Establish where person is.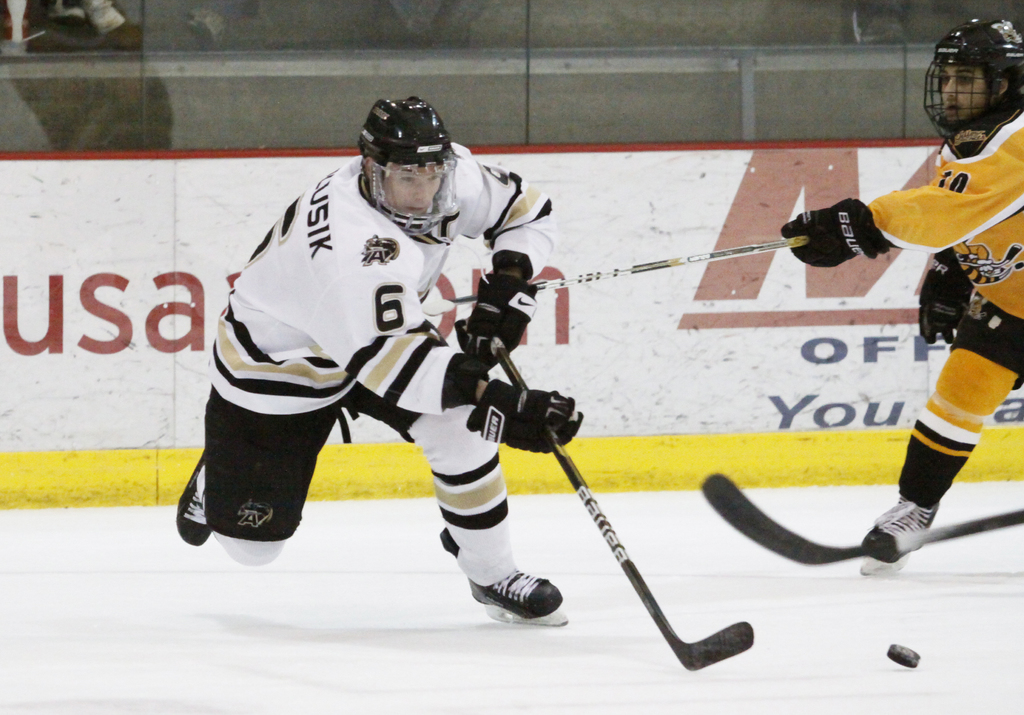
Established at select_region(778, 14, 1023, 566).
